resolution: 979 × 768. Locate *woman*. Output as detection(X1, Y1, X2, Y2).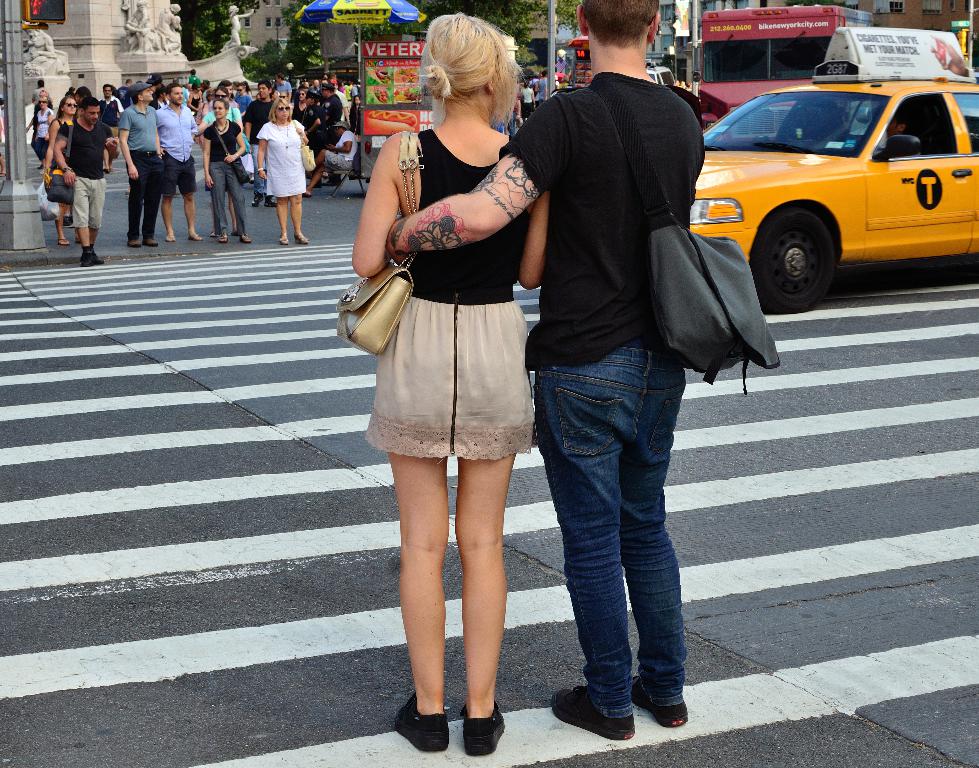
detection(521, 79, 538, 119).
